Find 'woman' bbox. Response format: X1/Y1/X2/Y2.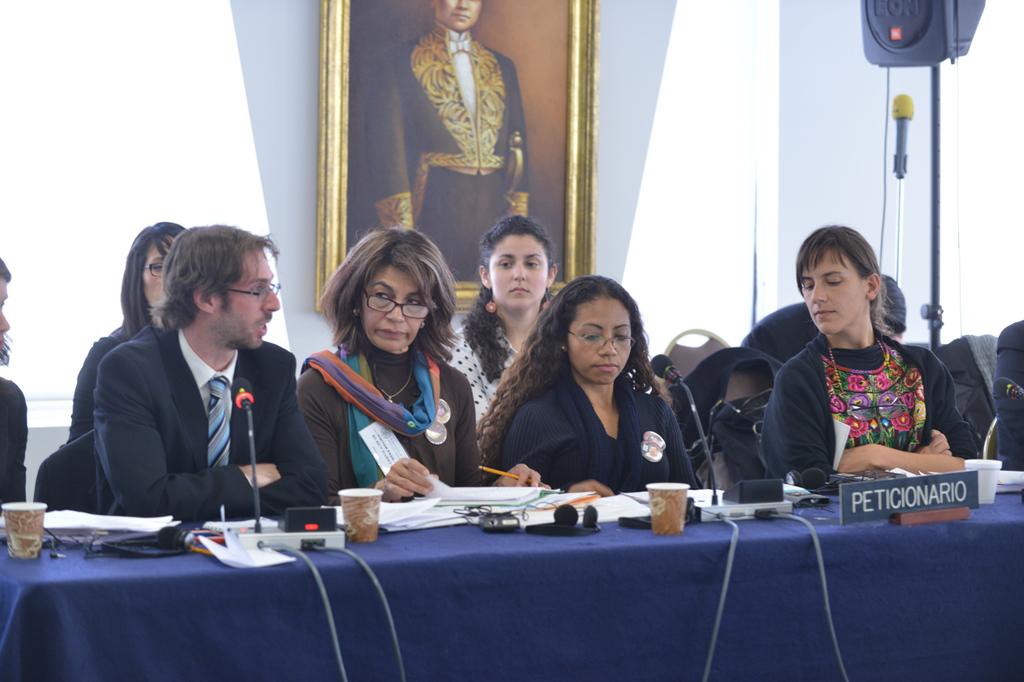
67/219/189/444.
